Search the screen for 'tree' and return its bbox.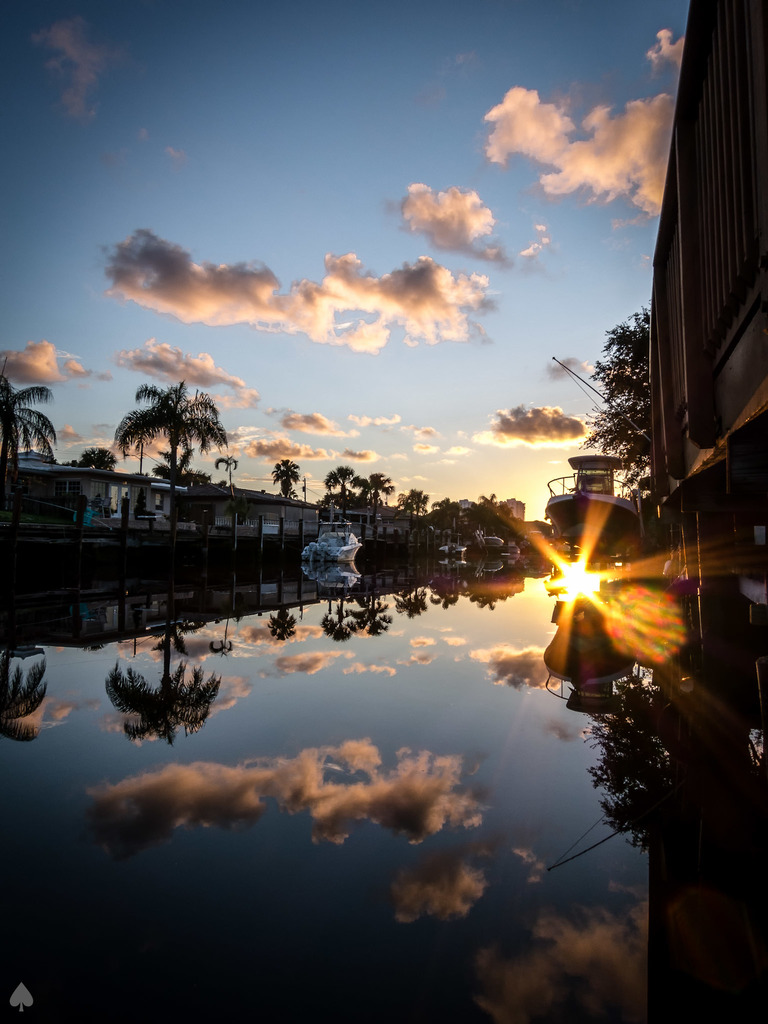
Found: bbox(0, 359, 51, 493).
